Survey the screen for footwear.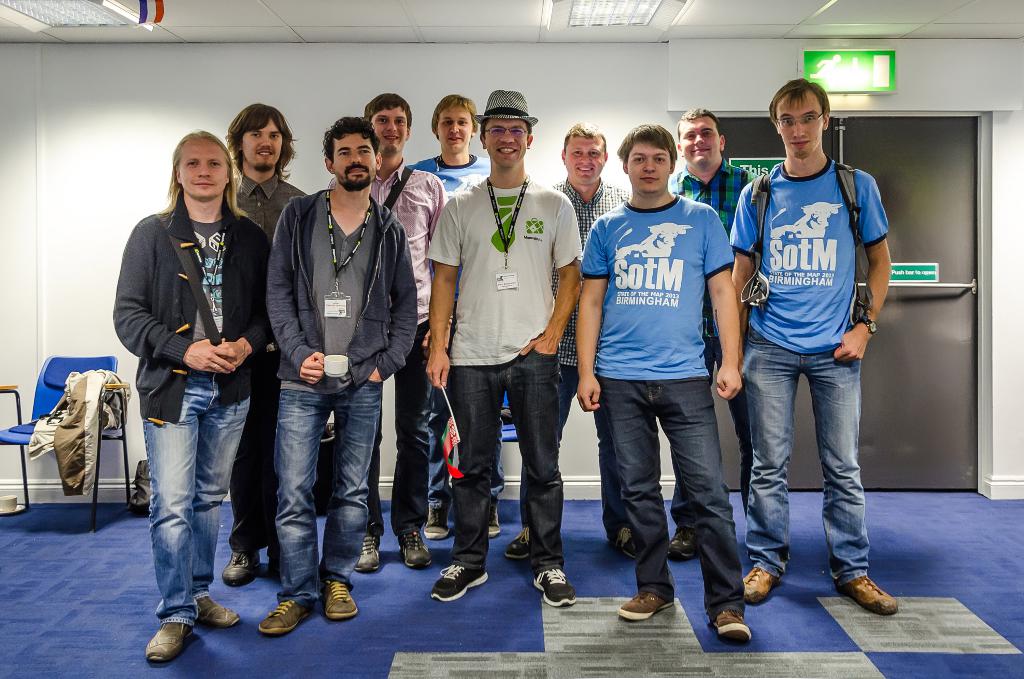
Survey found: bbox(614, 526, 637, 560).
